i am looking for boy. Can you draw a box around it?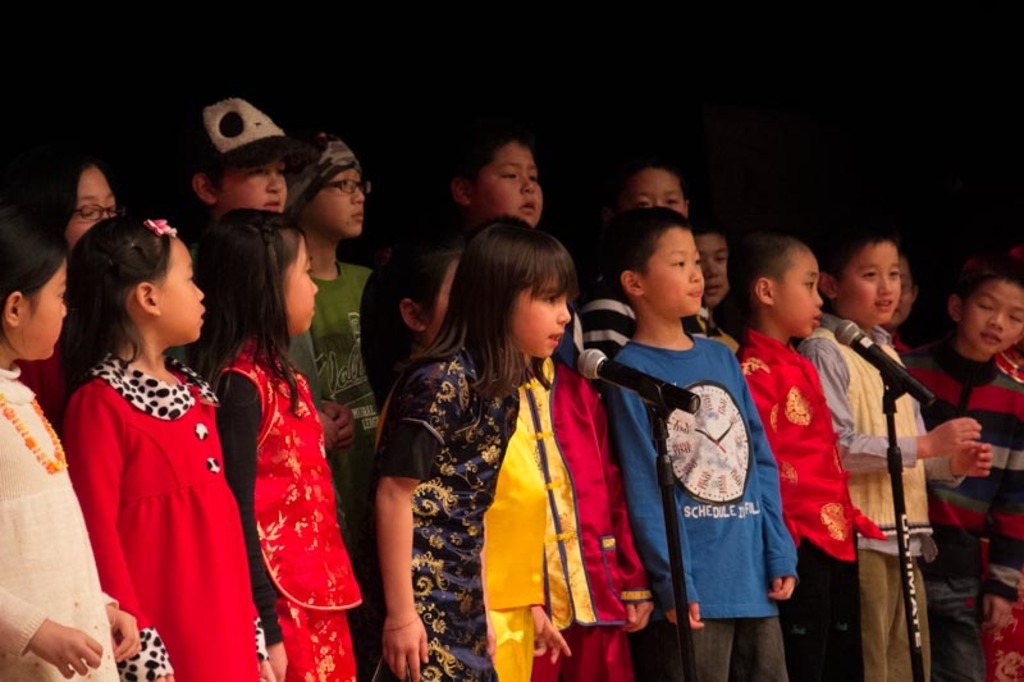
Sure, the bounding box is [left=806, top=230, right=992, bottom=681].
